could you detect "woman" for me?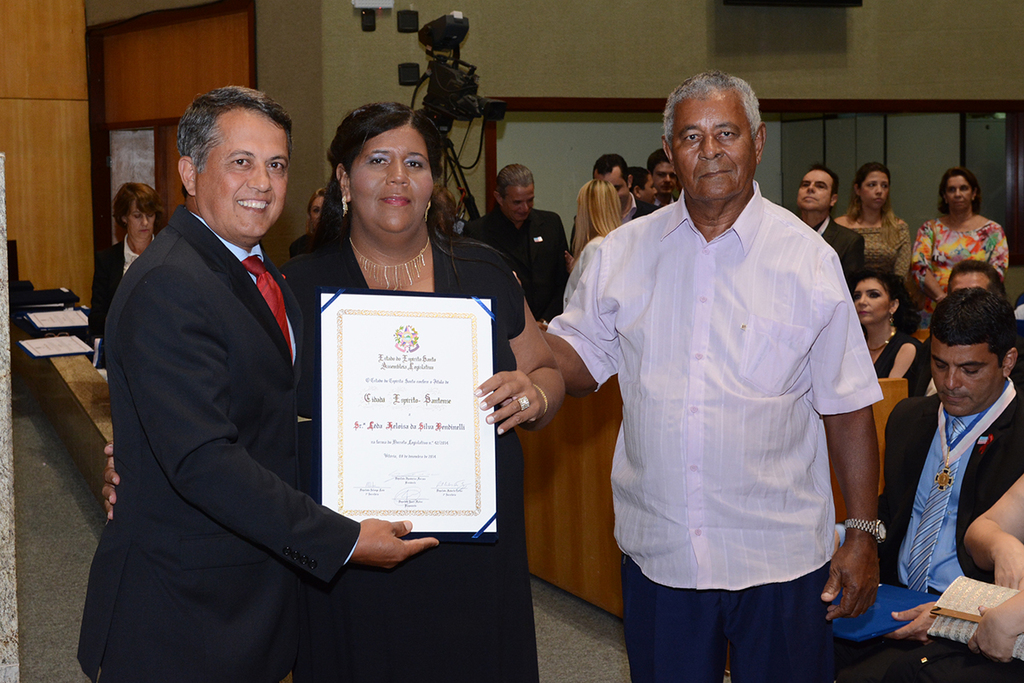
Detection result: {"left": 836, "top": 161, "right": 909, "bottom": 301}.
